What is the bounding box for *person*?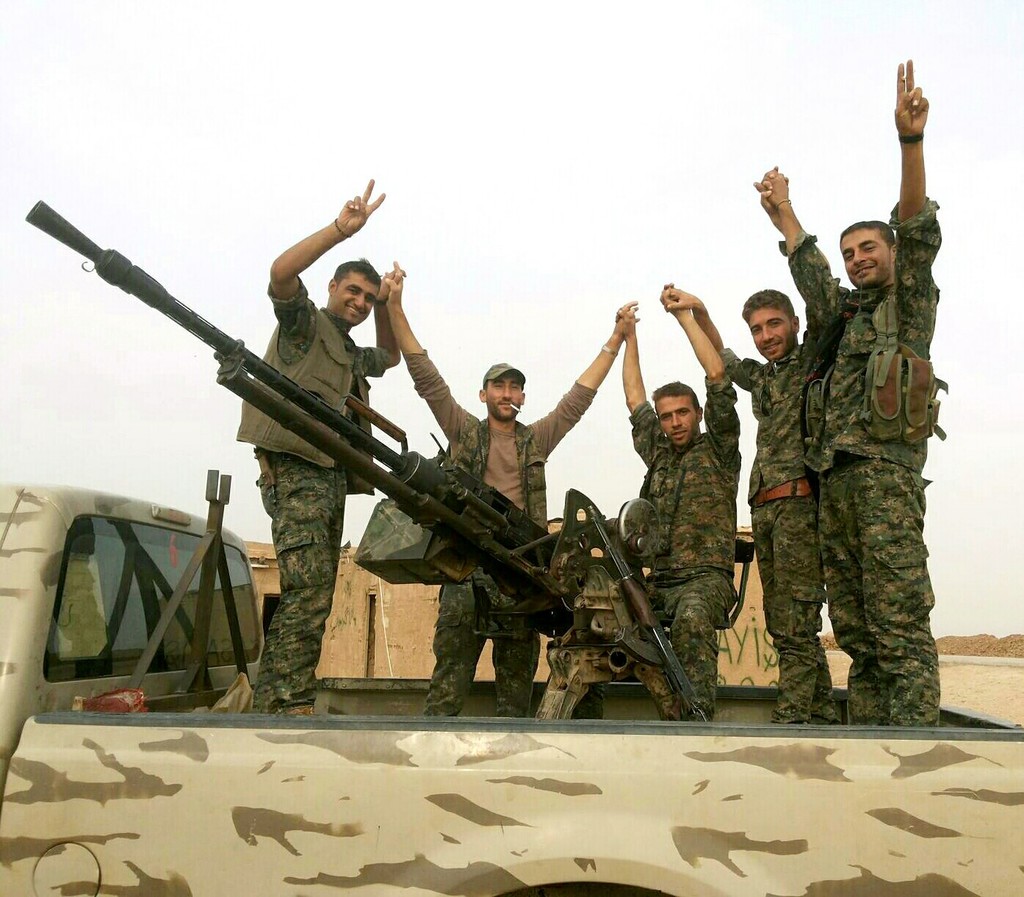
locate(669, 169, 840, 718).
